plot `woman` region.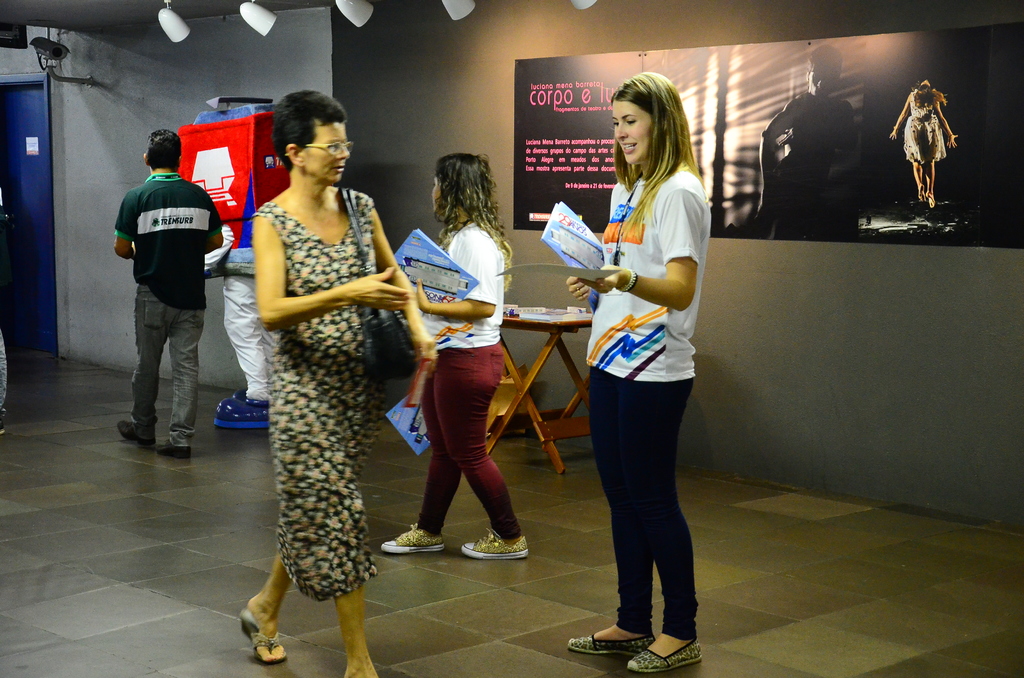
Plotted at l=883, t=77, r=957, b=213.
